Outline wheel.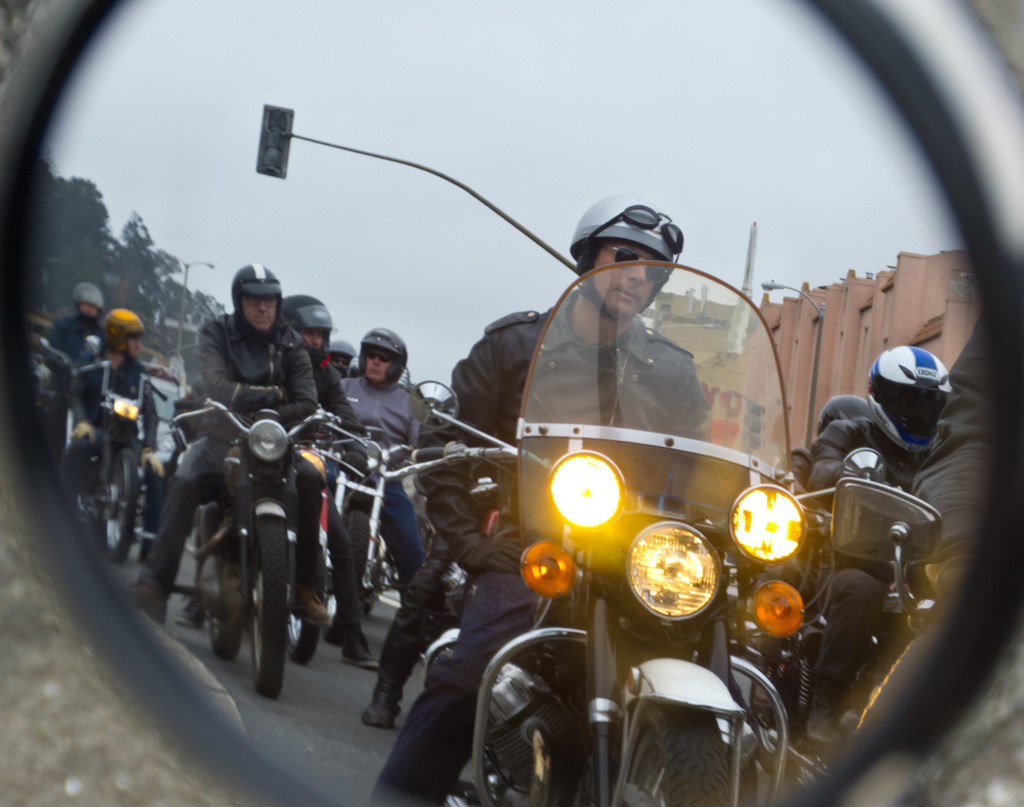
Outline: [x1=184, y1=510, x2=242, y2=619].
